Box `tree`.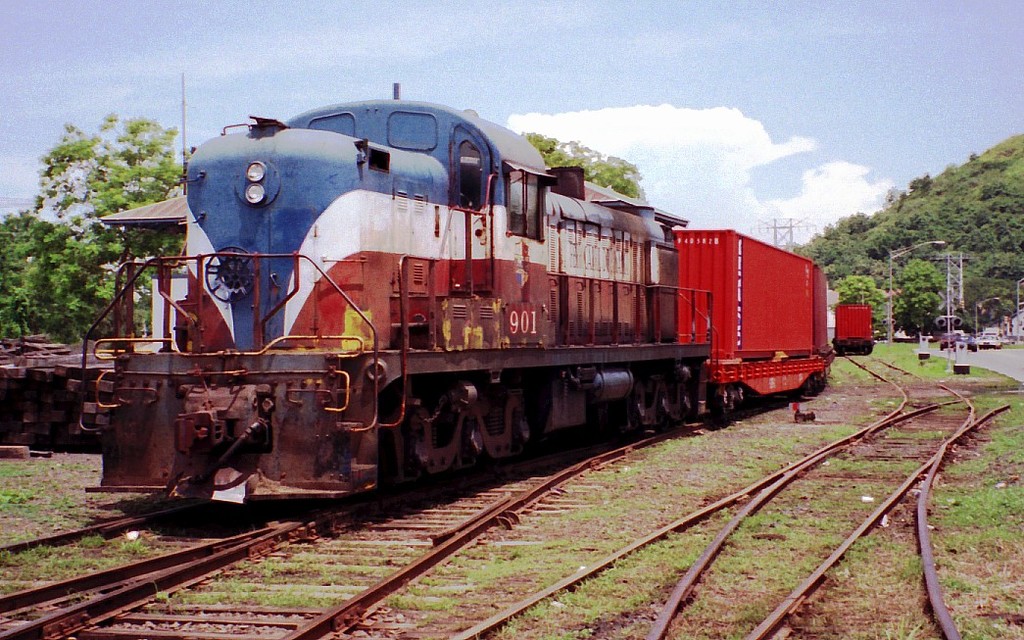
l=520, t=130, r=649, b=201.
